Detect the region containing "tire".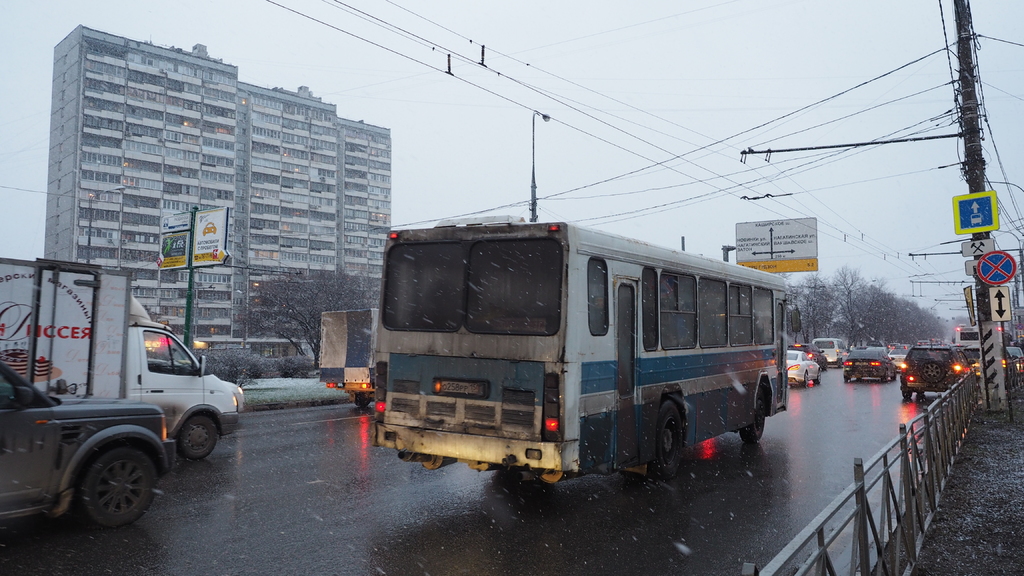
region(78, 445, 156, 532).
